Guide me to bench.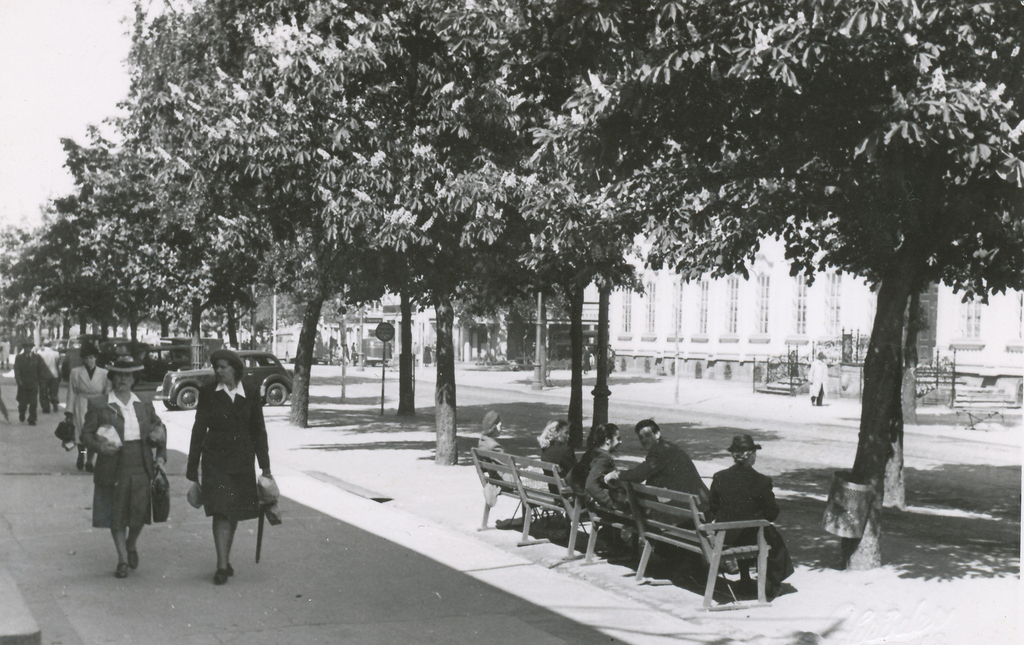
Guidance: select_region(615, 468, 783, 616).
